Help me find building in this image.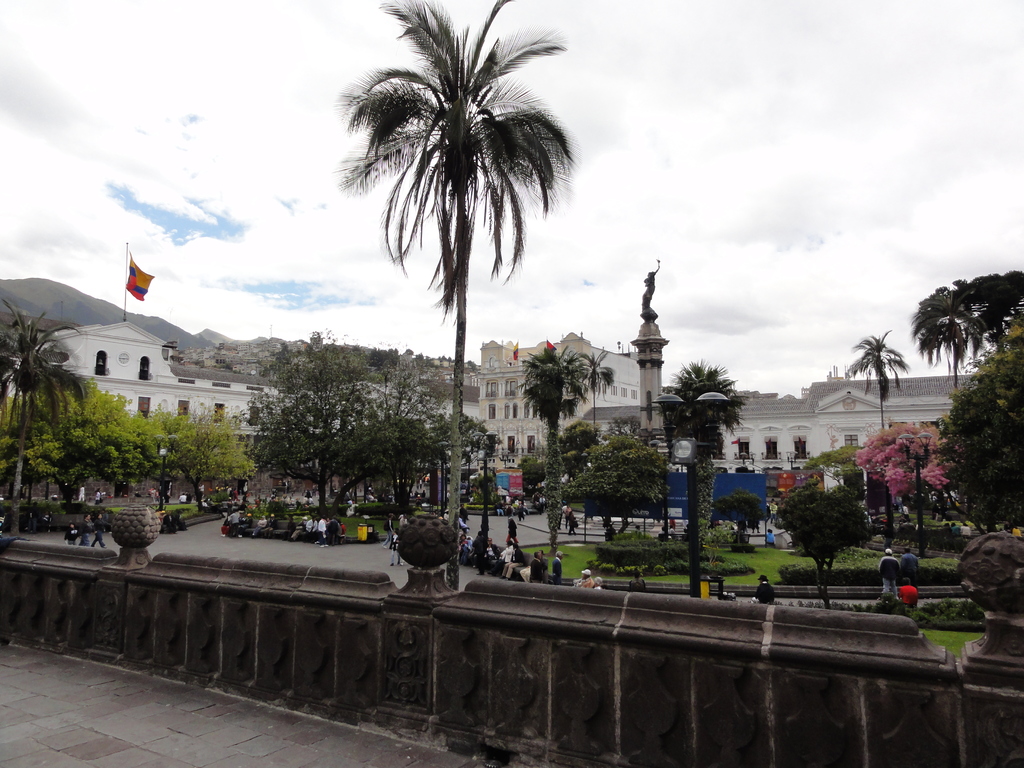
Found it: crop(42, 320, 292, 468).
